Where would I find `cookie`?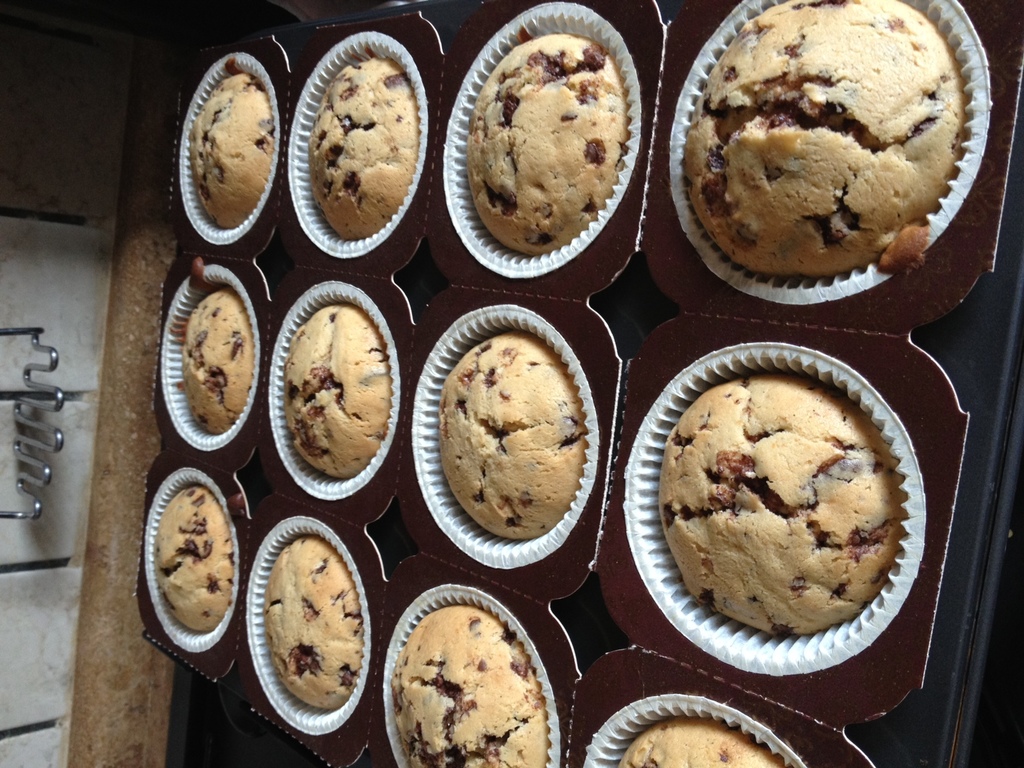
At [left=435, top=326, right=586, bottom=540].
